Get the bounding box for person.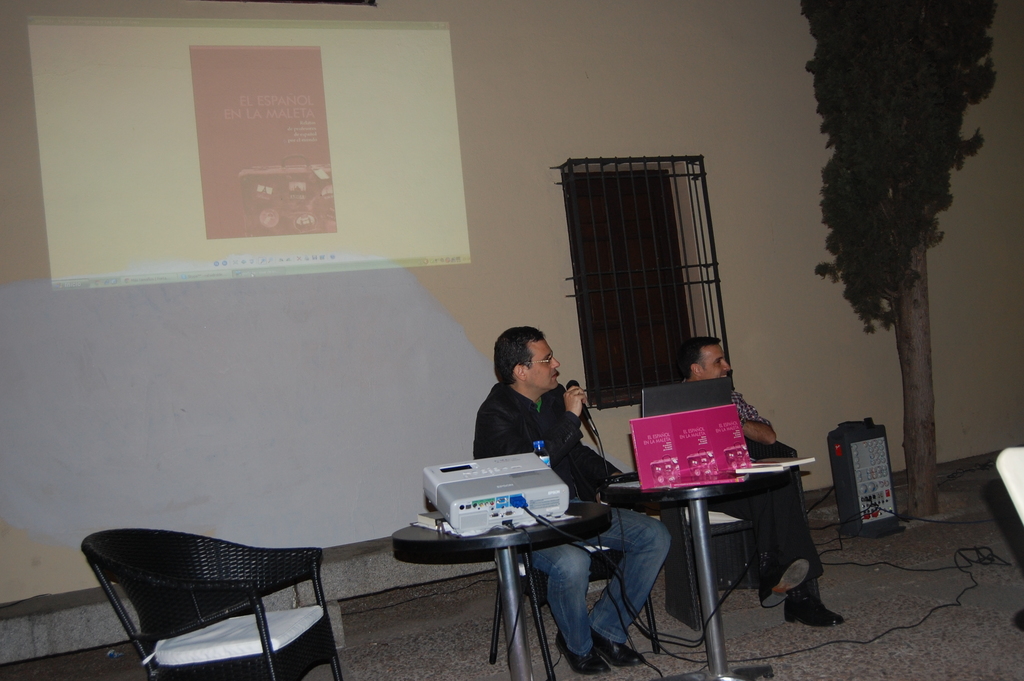
[x1=468, y1=324, x2=674, y2=677].
